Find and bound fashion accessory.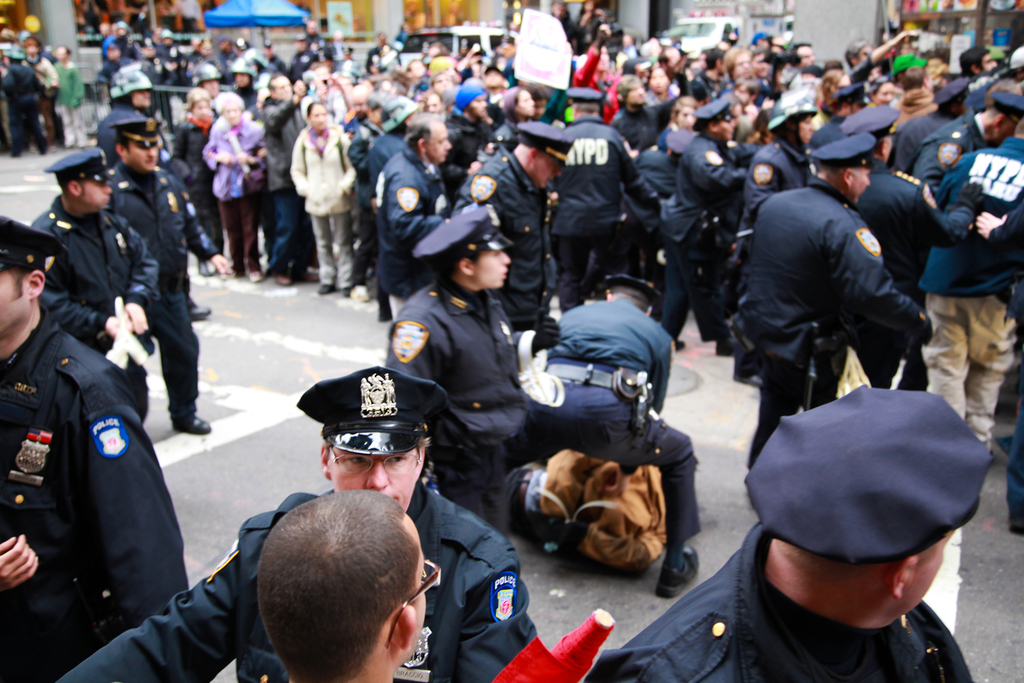
Bound: x1=665, y1=546, x2=685, y2=572.
